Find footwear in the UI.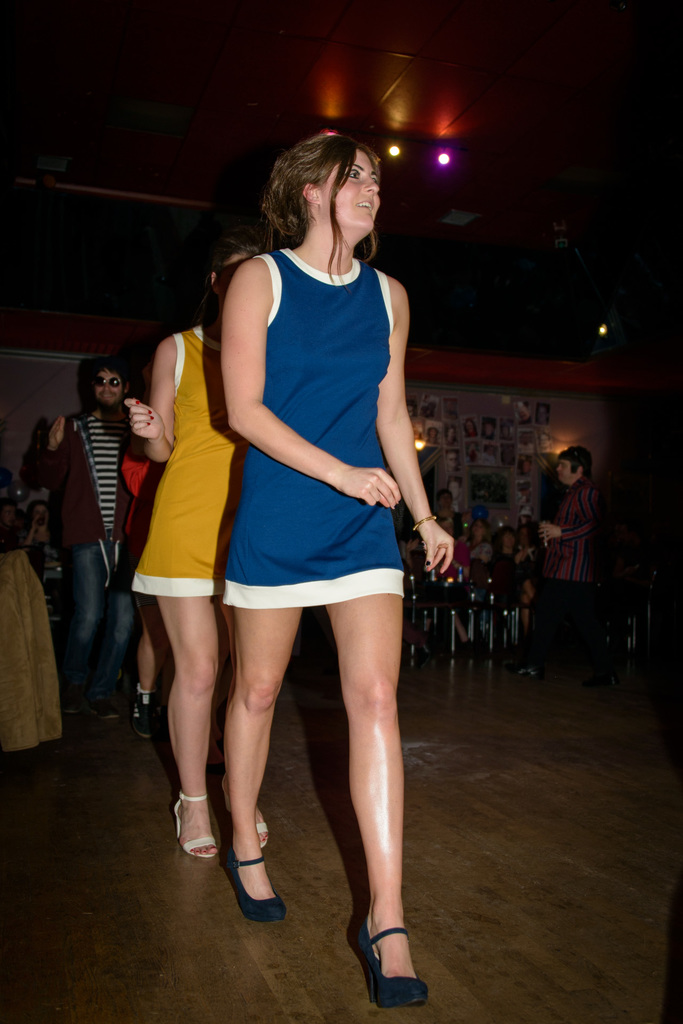
UI element at (left=172, top=792, right=218, bottom=855).
